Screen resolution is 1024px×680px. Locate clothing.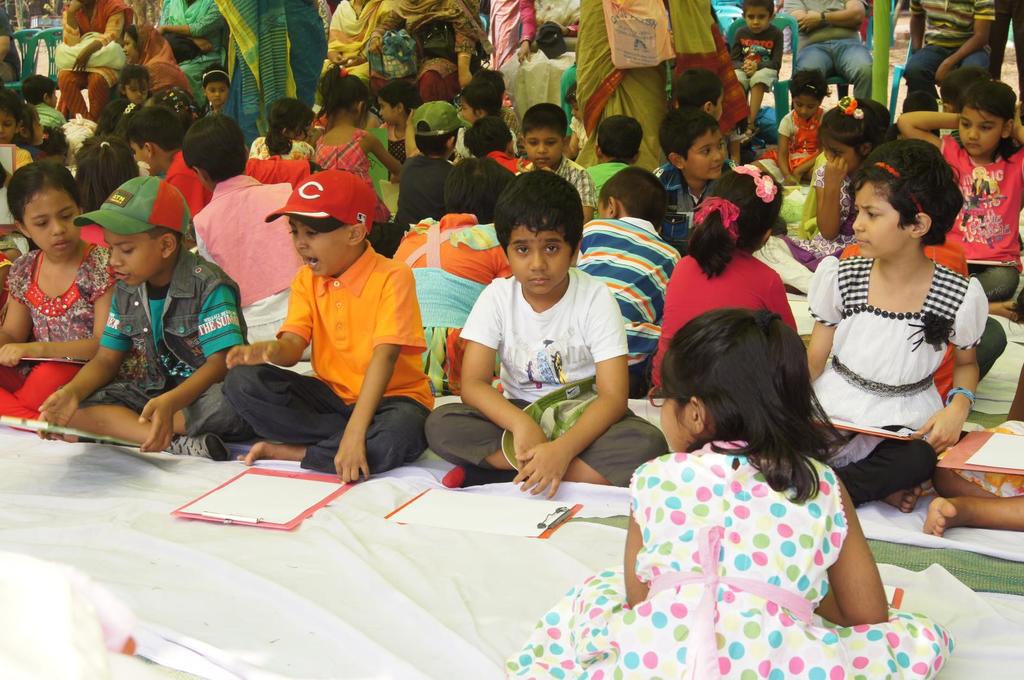
375 0 492 63.
